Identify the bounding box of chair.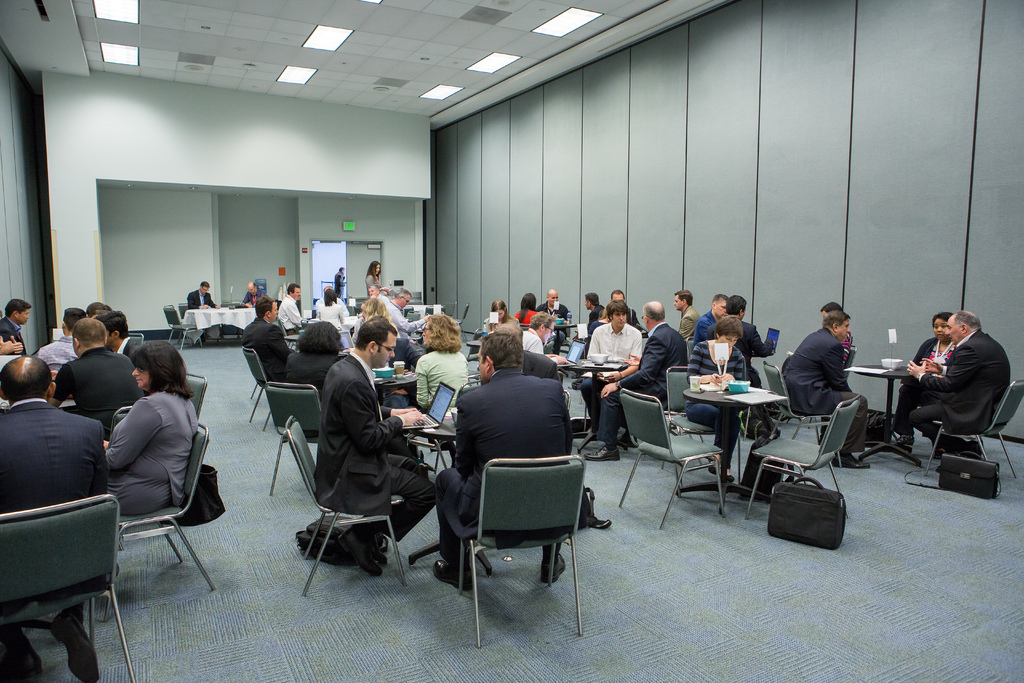
[164,302,203,348].
